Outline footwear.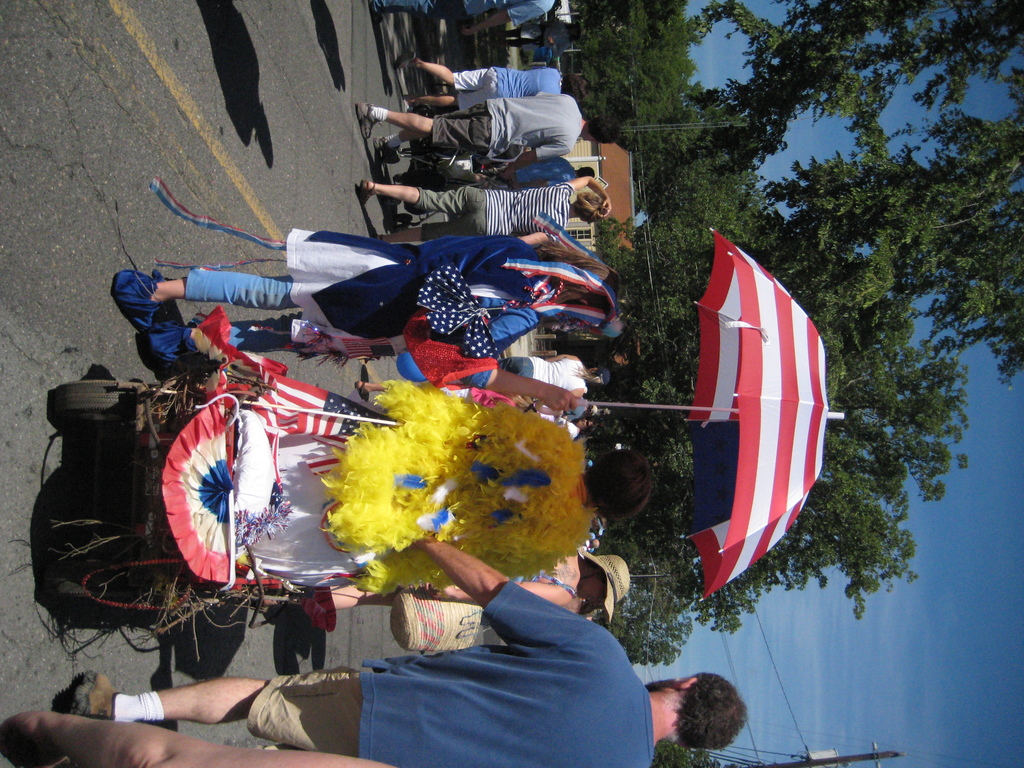
Outline: pyautogui.locateOnScreen(353, 100, 381, 142).
